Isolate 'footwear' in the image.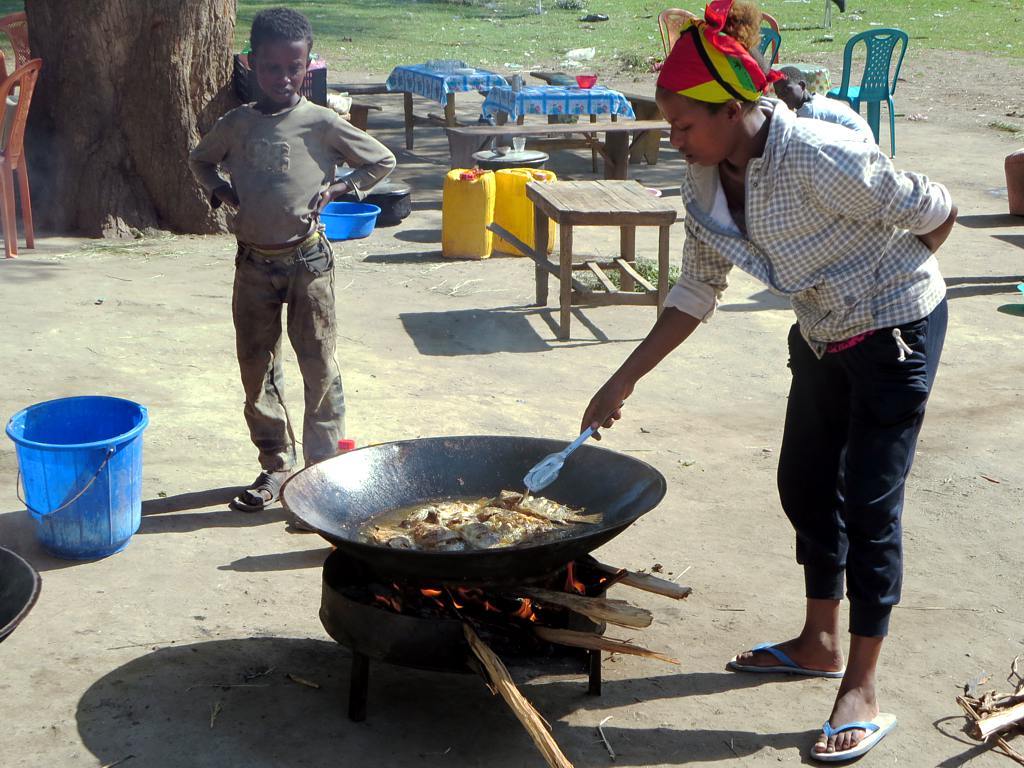
Isolated region: l=230, t=462, r=300, b=516.
